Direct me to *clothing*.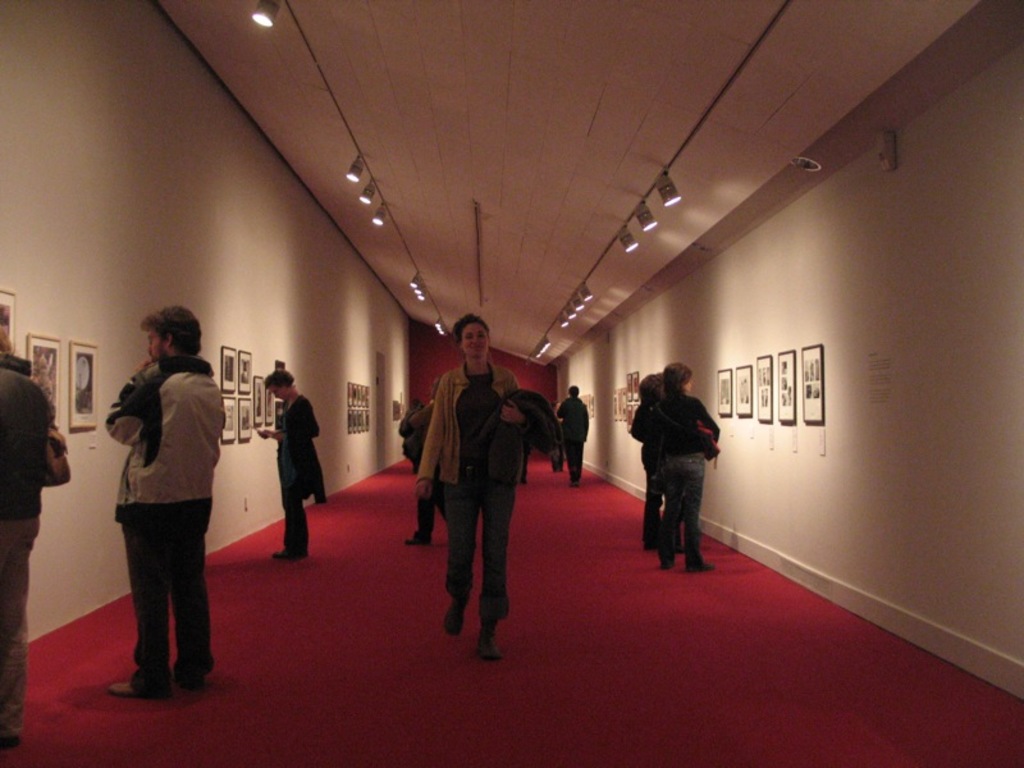
Direction: [556, 399, 595, 480].
